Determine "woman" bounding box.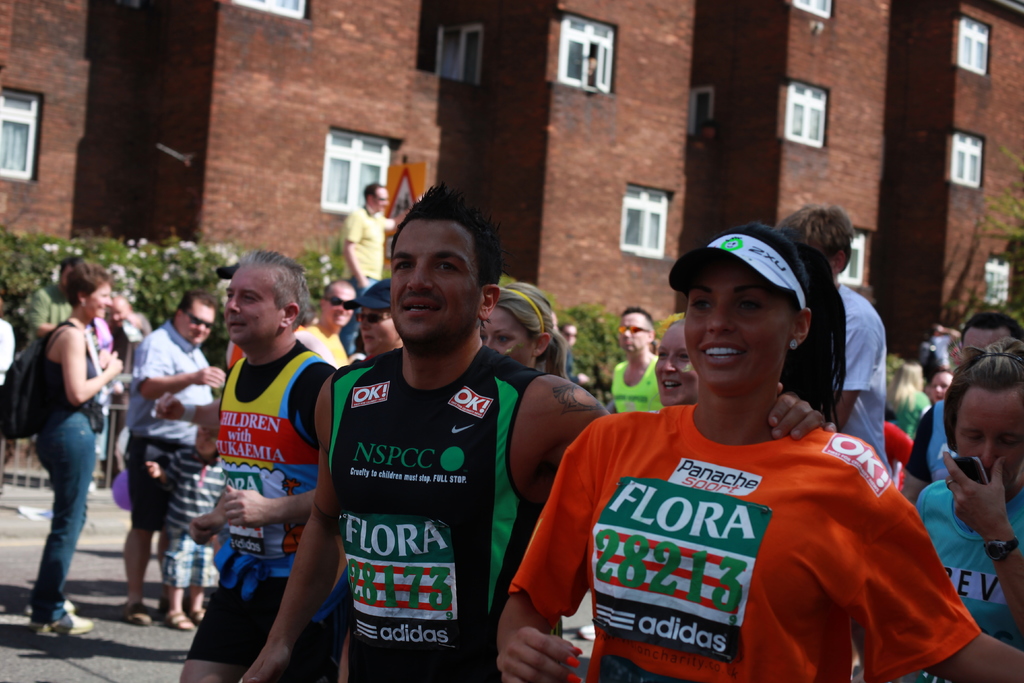
Determined: [left=487, top=215, right=1023, bottom=682].
